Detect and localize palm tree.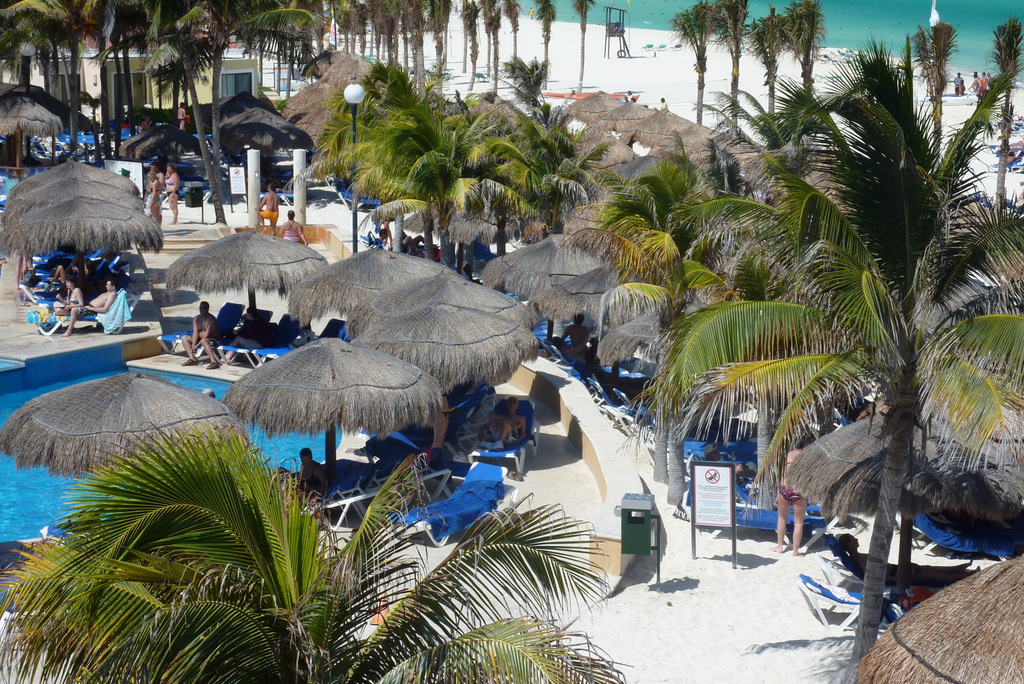
Localized at 989,12,1023,228.
